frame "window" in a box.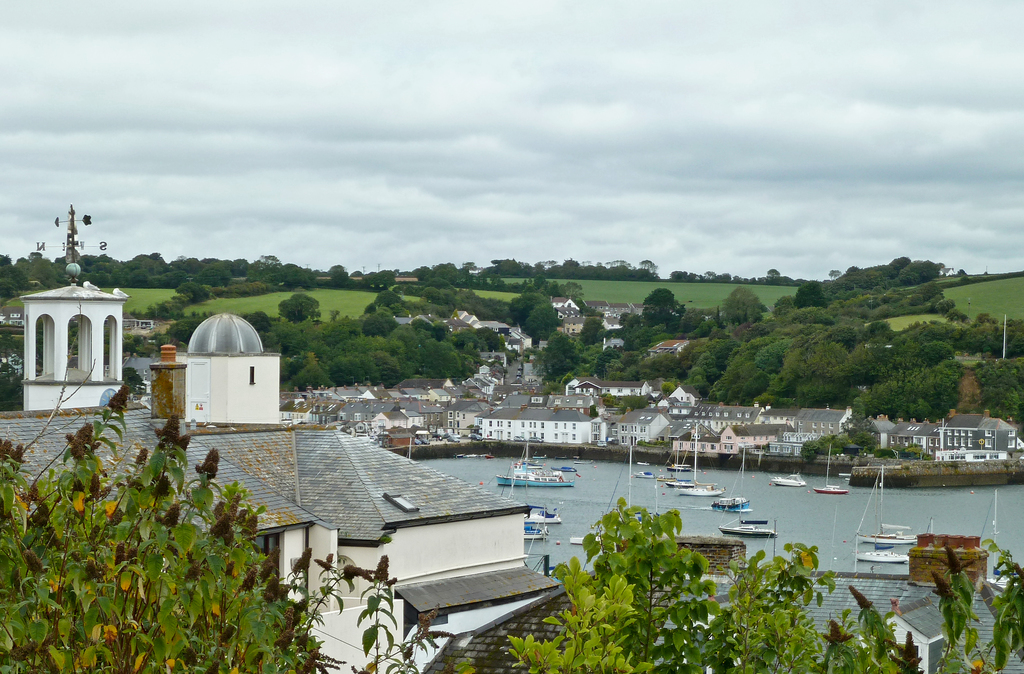
<region>572, 326, 575, 330</region>.
